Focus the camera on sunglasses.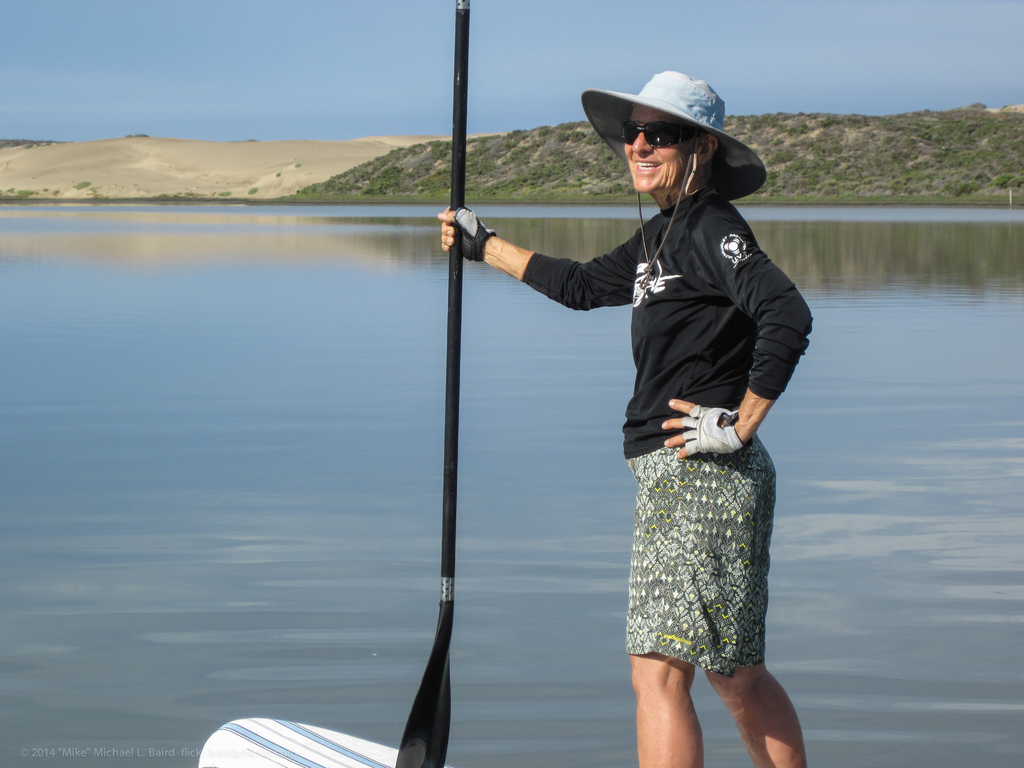
Focus region: x1=624, y1=117, x2=700, y2=150.
